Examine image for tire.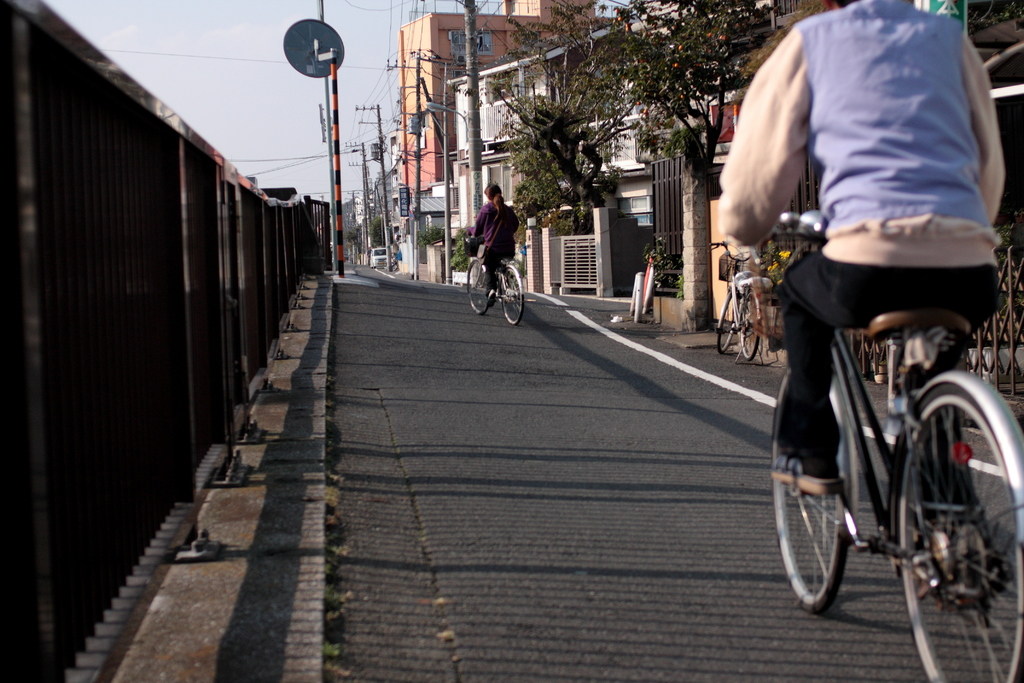
Examination result: (x1=714, y1=291, x2=739, y2=355).
